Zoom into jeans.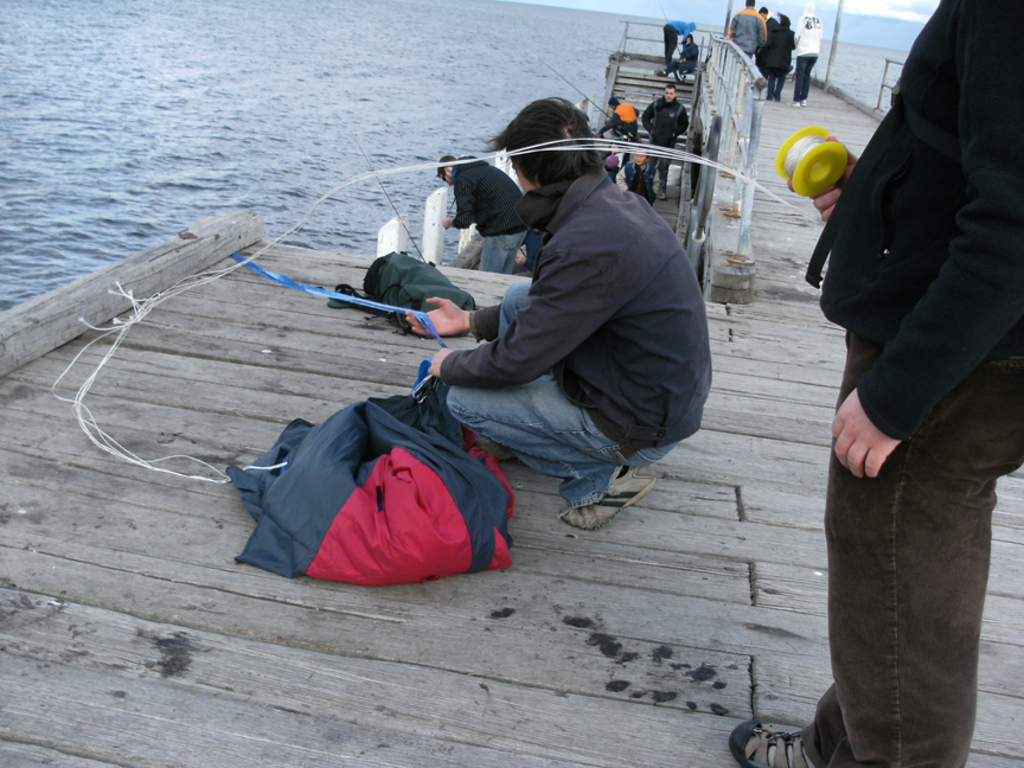
Zoom target: <region>448, 282, 683, 510</region>.
